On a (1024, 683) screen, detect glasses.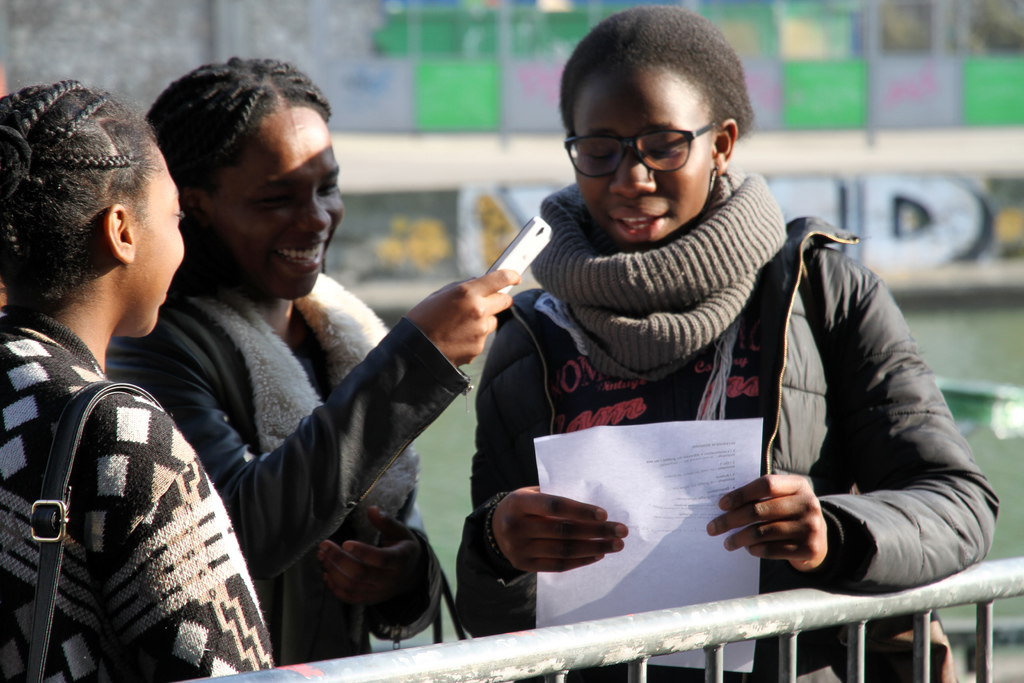
[x1=557, y1=117, x2=721, y2=186].
